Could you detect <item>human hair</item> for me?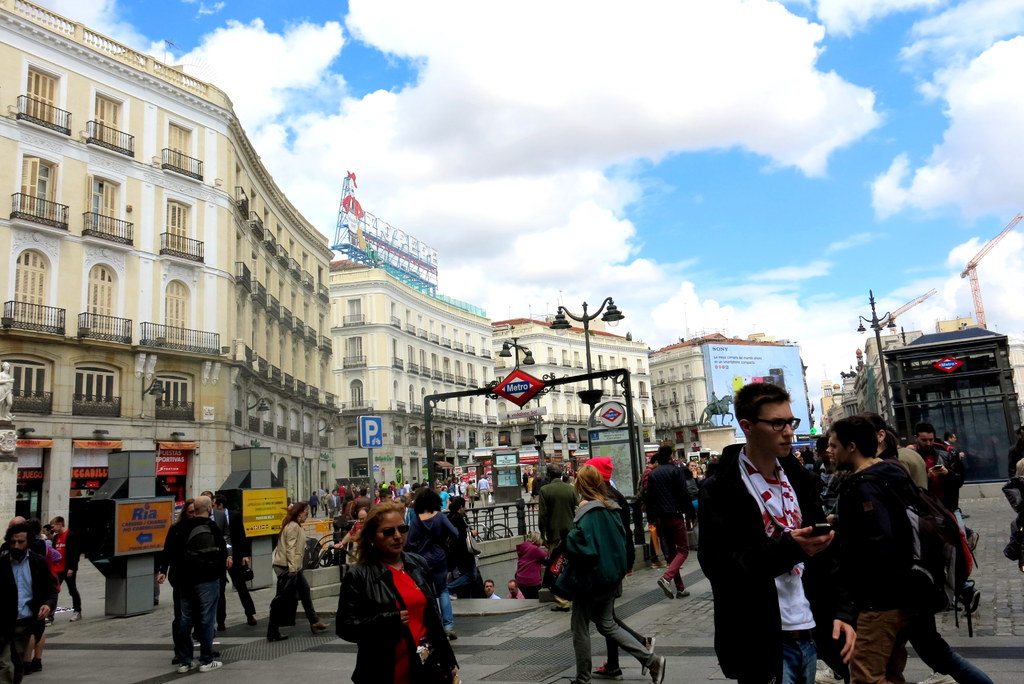
Detection result: l=797, t=452, r=811, b=465.
